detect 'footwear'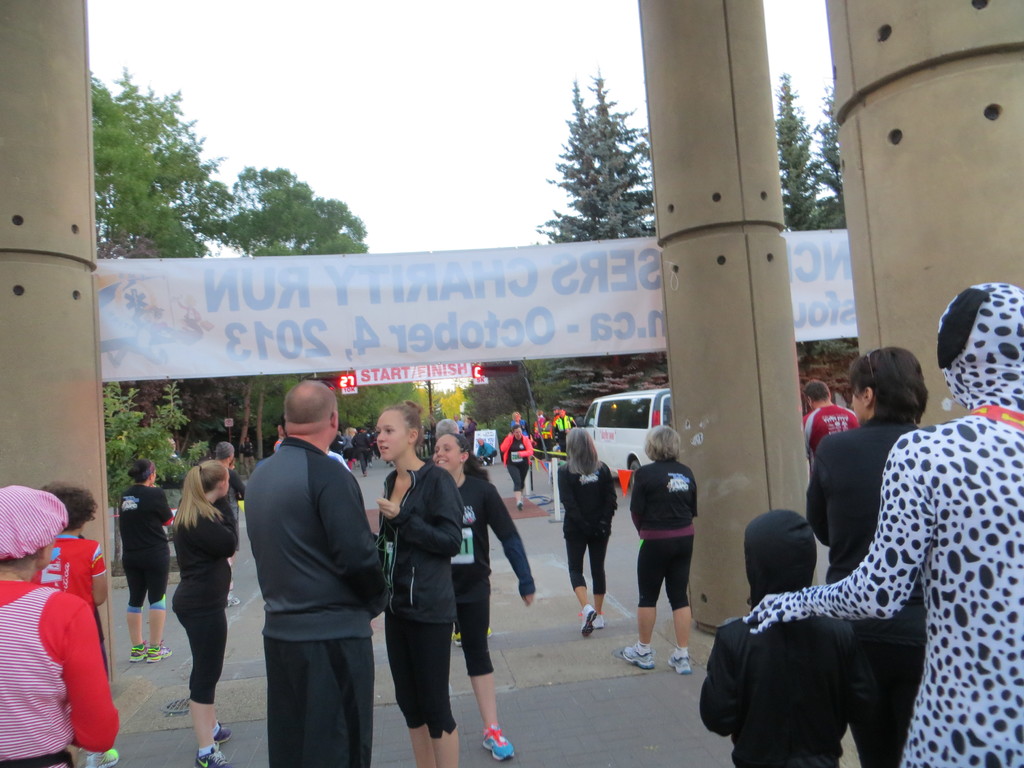
192, 748, 229, 767
